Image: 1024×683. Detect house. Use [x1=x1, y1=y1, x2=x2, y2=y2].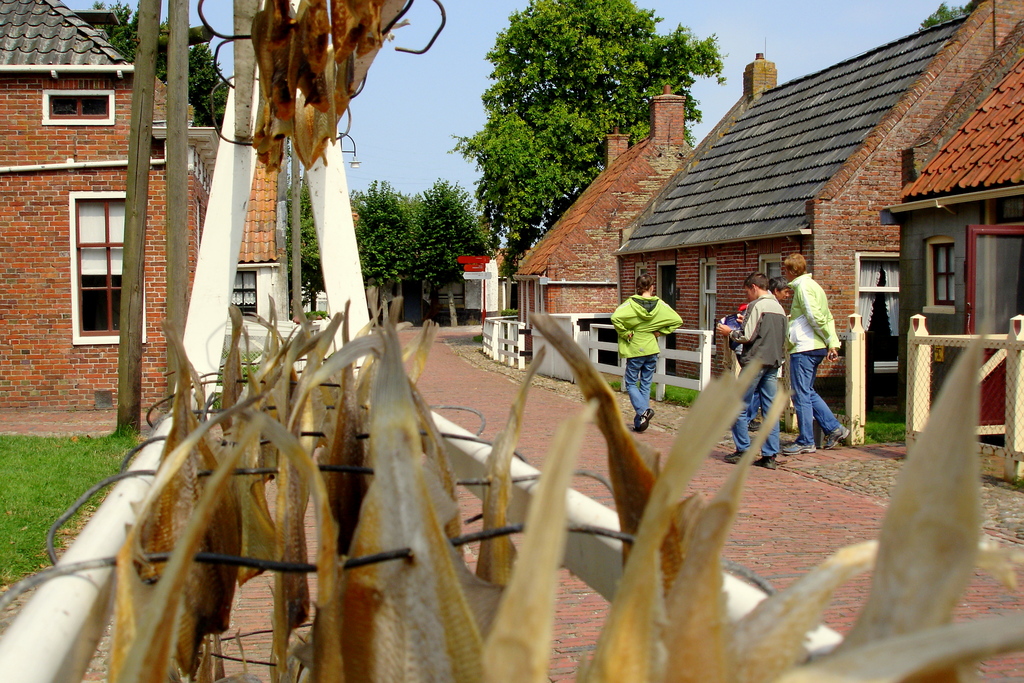
[x1=620, y1=0, x2=1023, y2=402].
